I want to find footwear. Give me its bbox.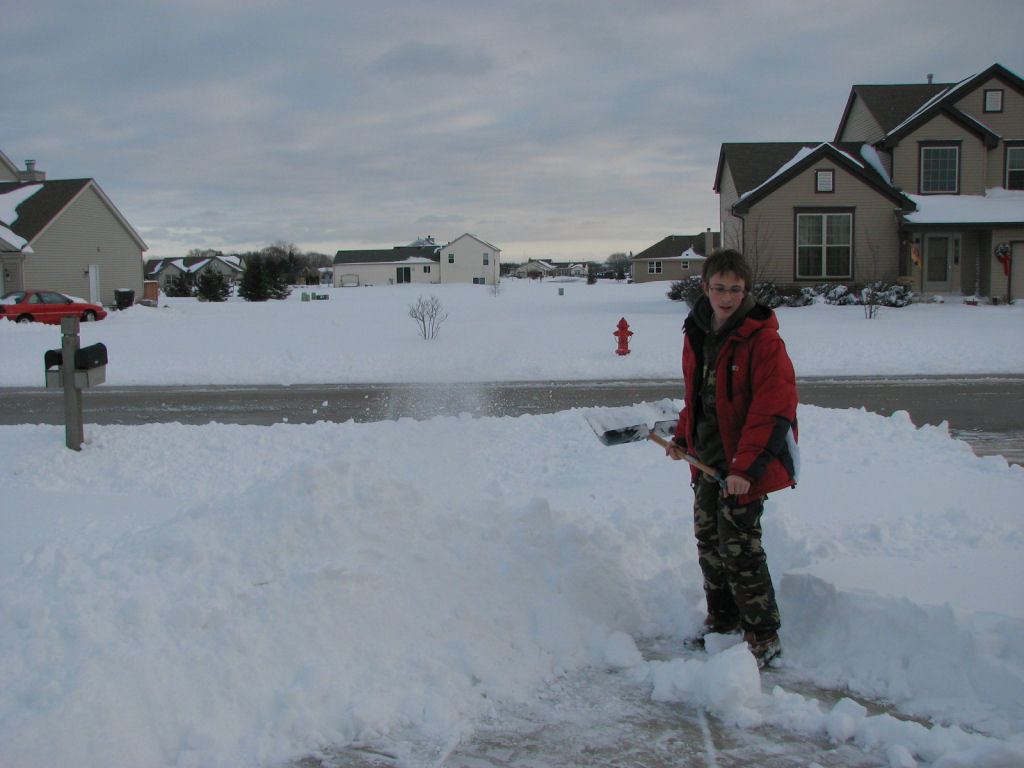
detection(676, 624, 738, 651).
